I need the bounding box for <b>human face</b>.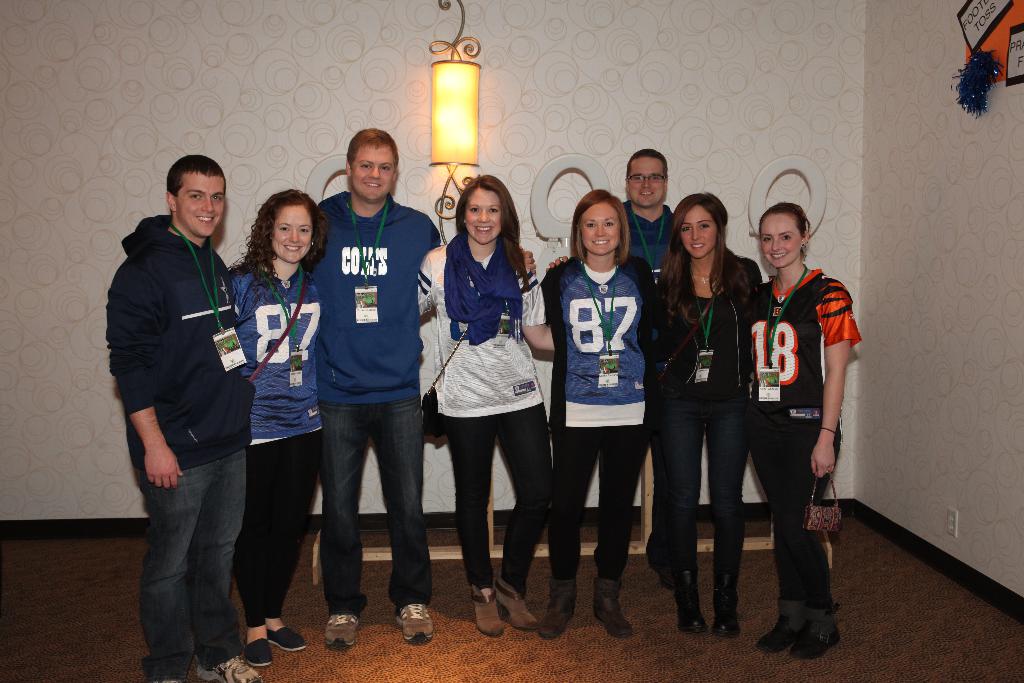
Here it is: <box>760,213,803,267</box>.
